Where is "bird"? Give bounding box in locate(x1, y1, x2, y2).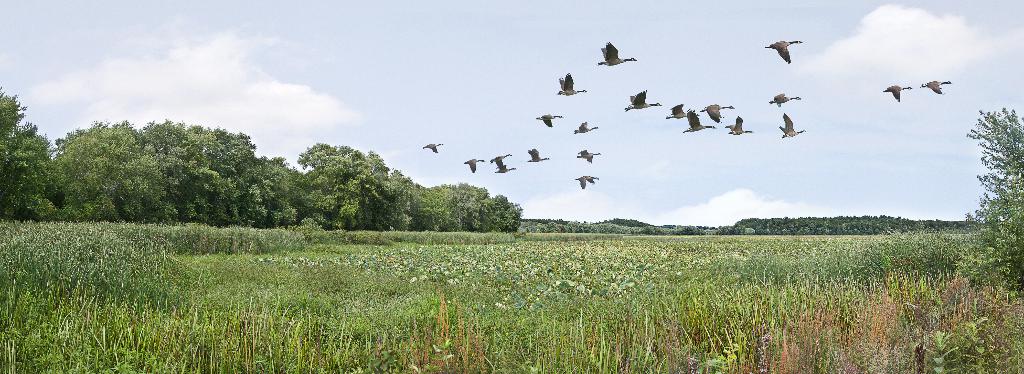
locate(537, 111, 562, 126).
